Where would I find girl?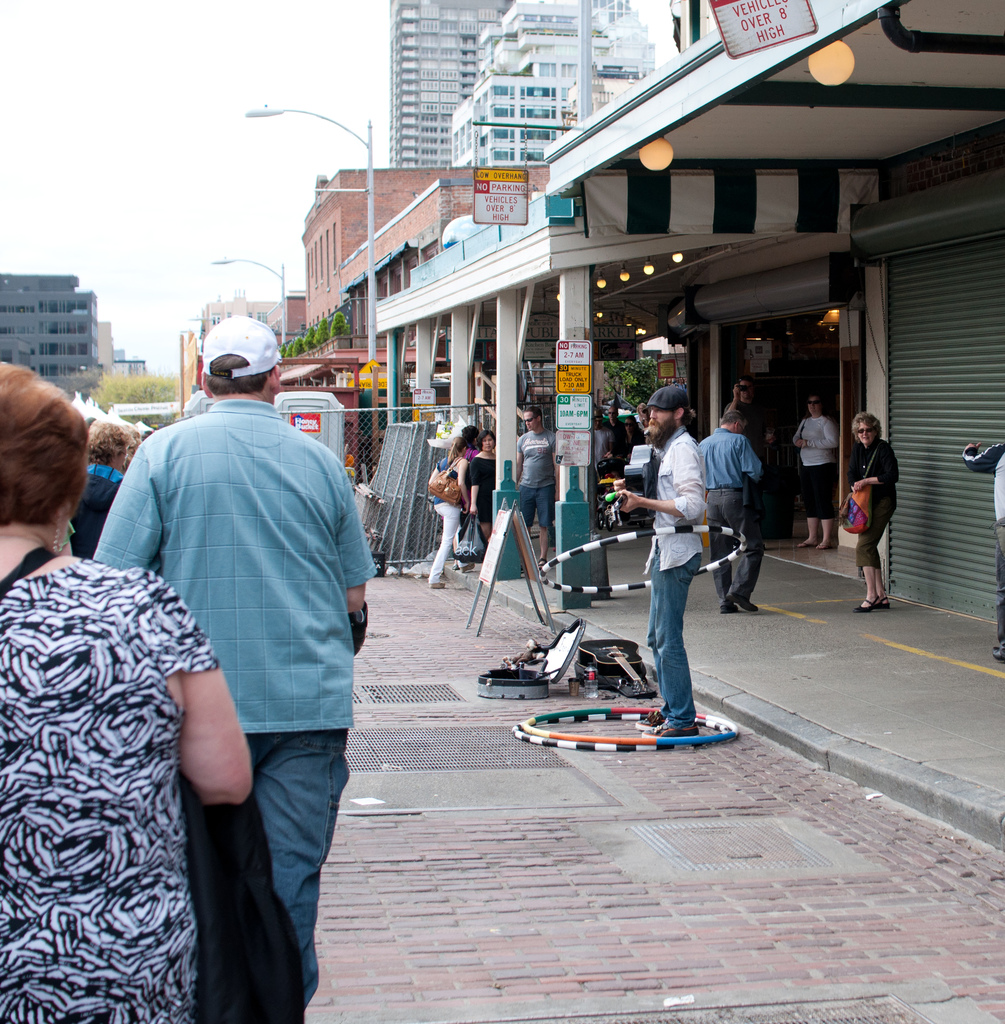
At box=[0, 361, 260, 1015].
